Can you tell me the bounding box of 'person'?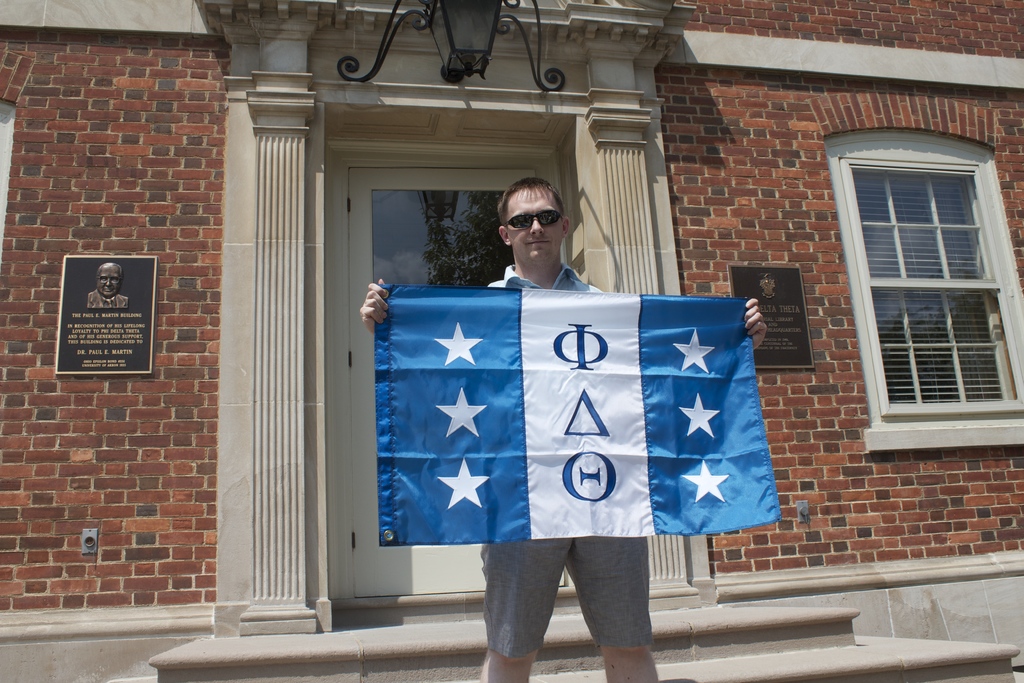
detection(357, 176, 767, 682).
